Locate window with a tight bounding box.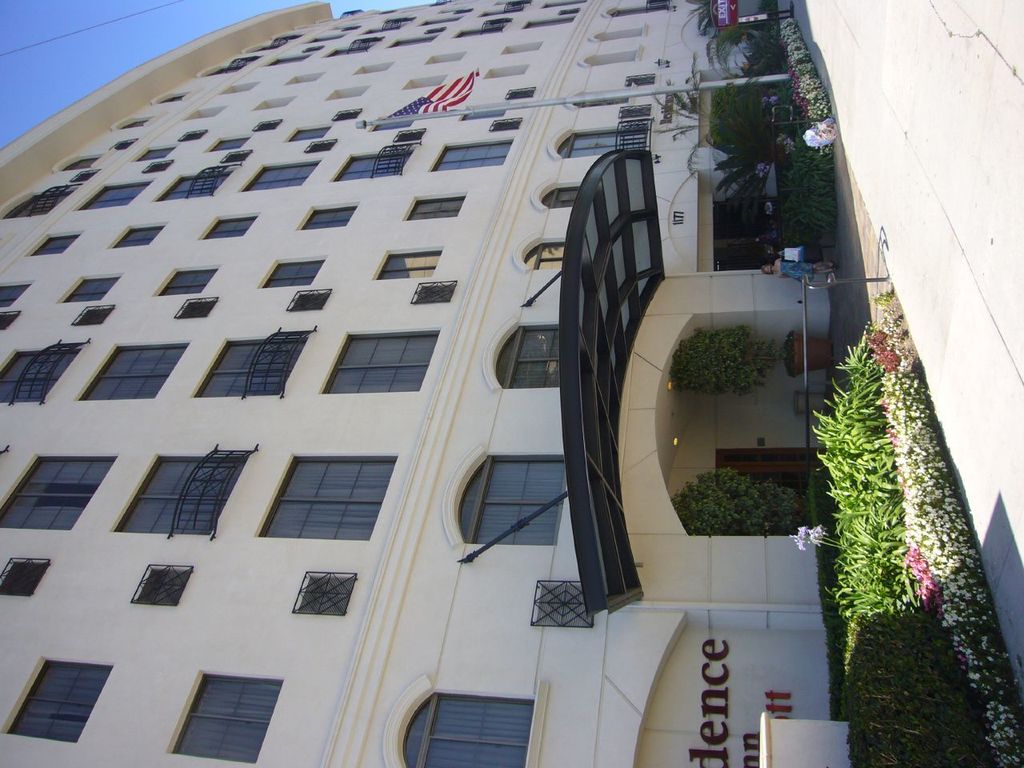
[322,328,440,396].
